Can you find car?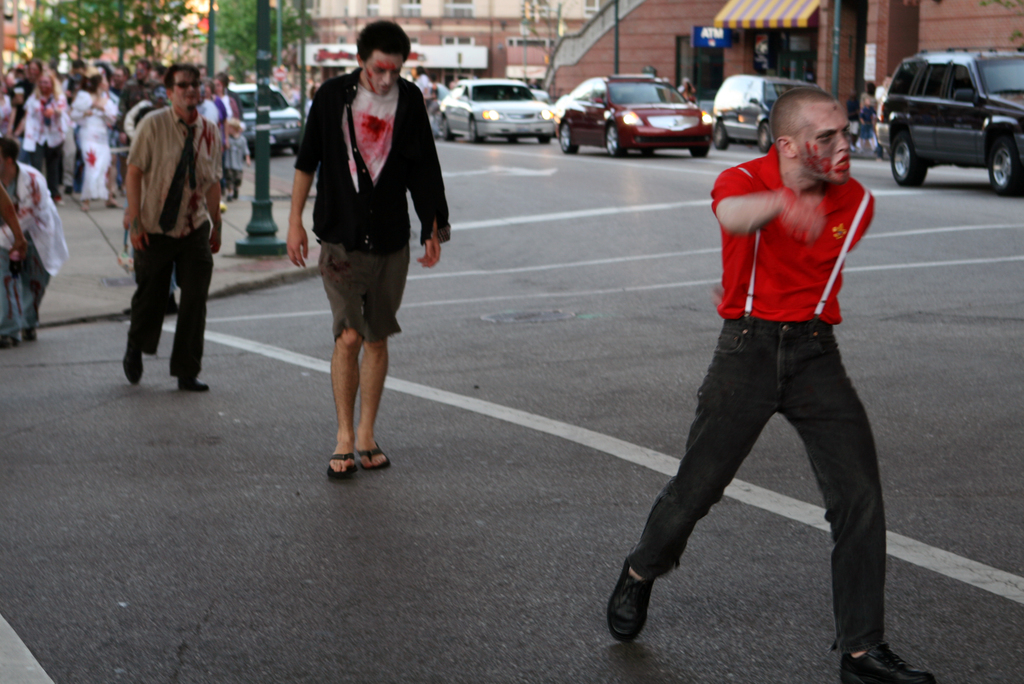
Yes, bounding box: region(227, 82, 302, 154).
